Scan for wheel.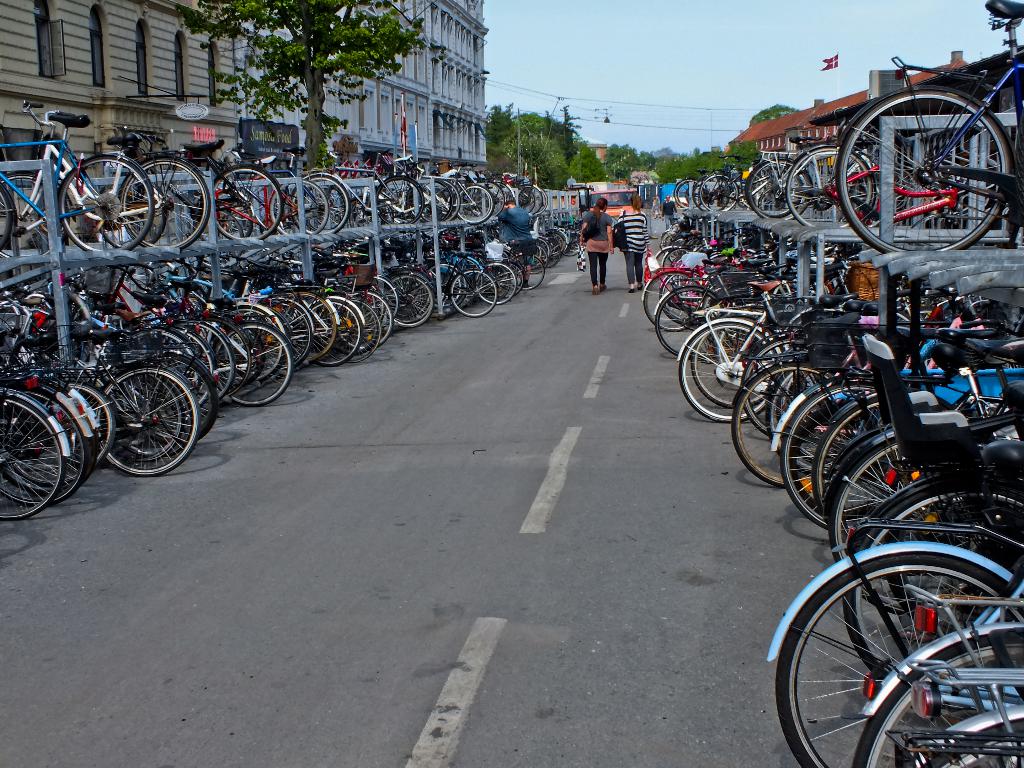
Scan result: Rect(784, 141, 874, 233).
